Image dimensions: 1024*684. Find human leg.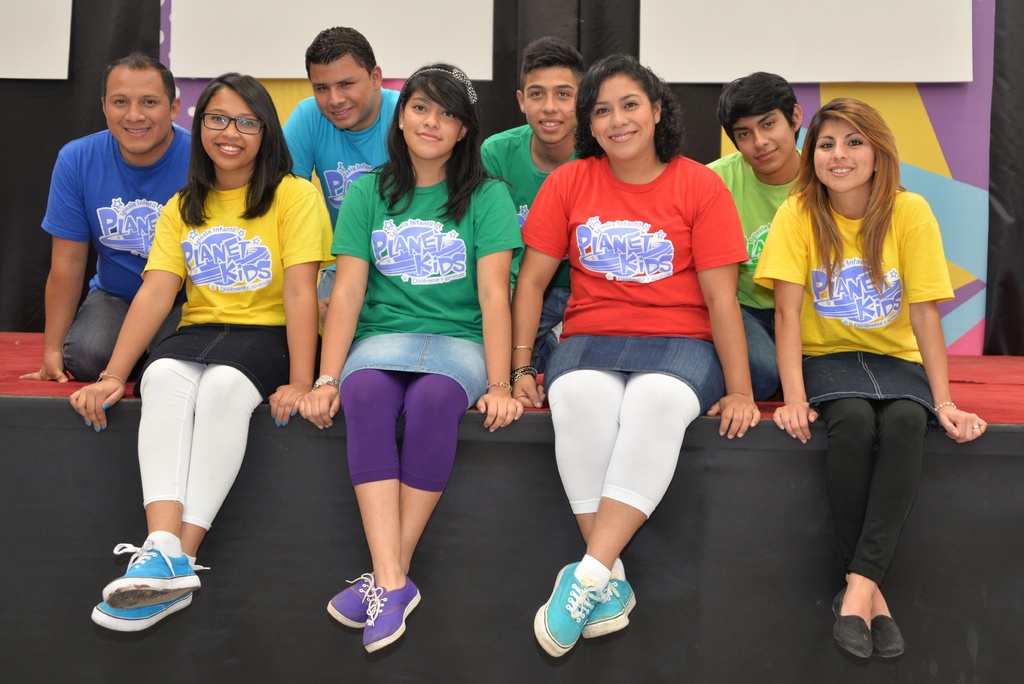
{"x1": 88, "y1": 359, "x2": 262, "y2": 636}.
